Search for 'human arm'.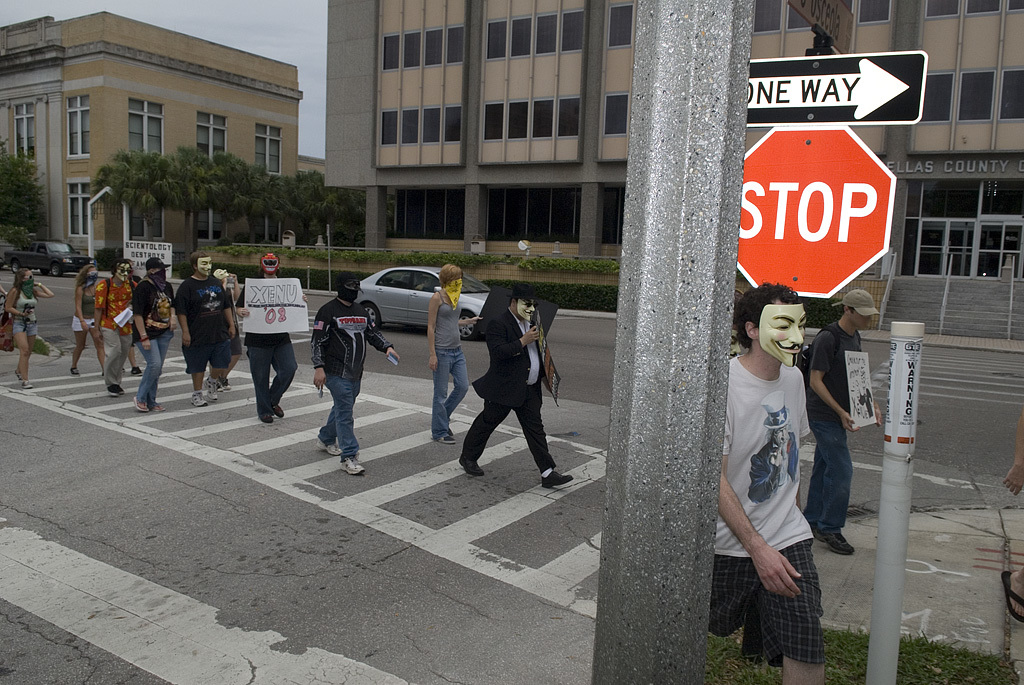
Found at crop(132, 282, 148, 350).
